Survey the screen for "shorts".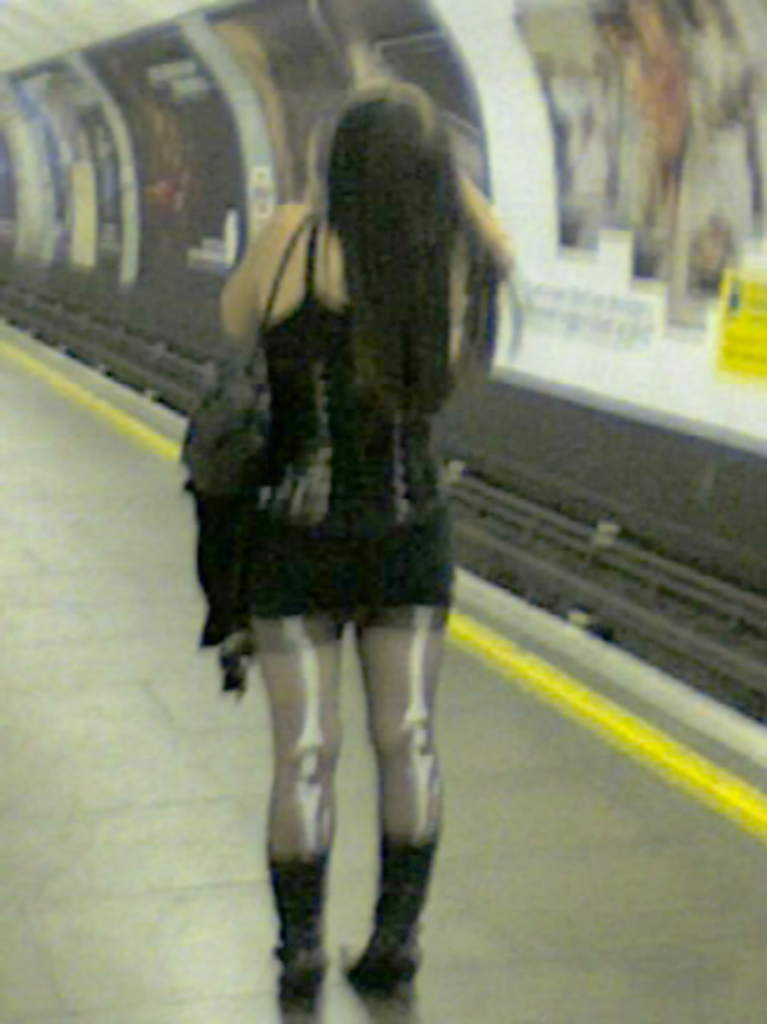
Survey found: rect(209, 497, 461, 619).
